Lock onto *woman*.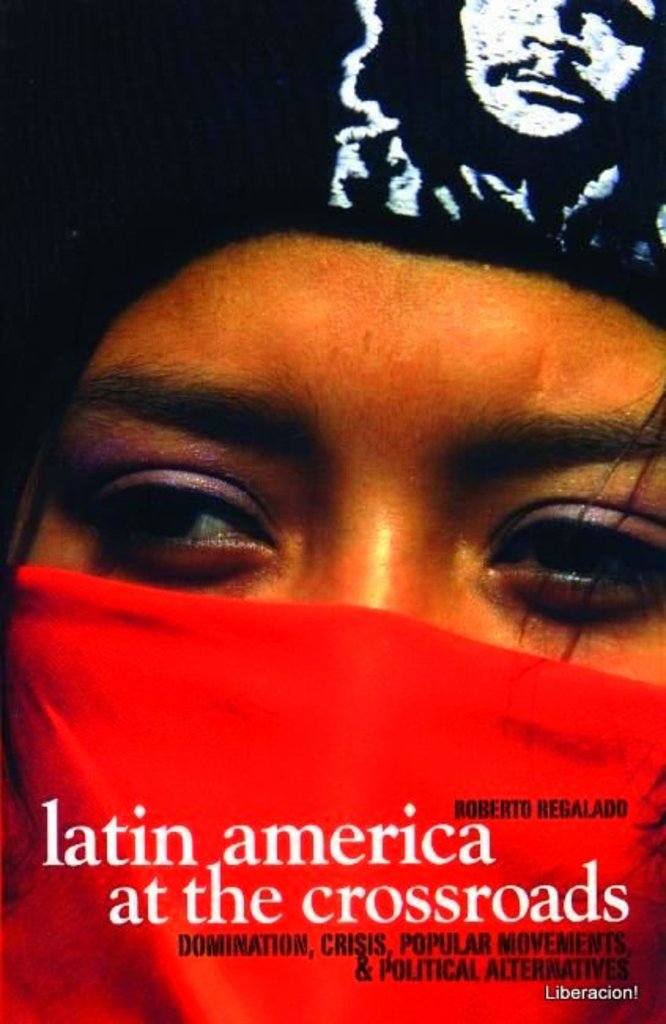
Locked: select_region(0, 0, 664, 1022).
